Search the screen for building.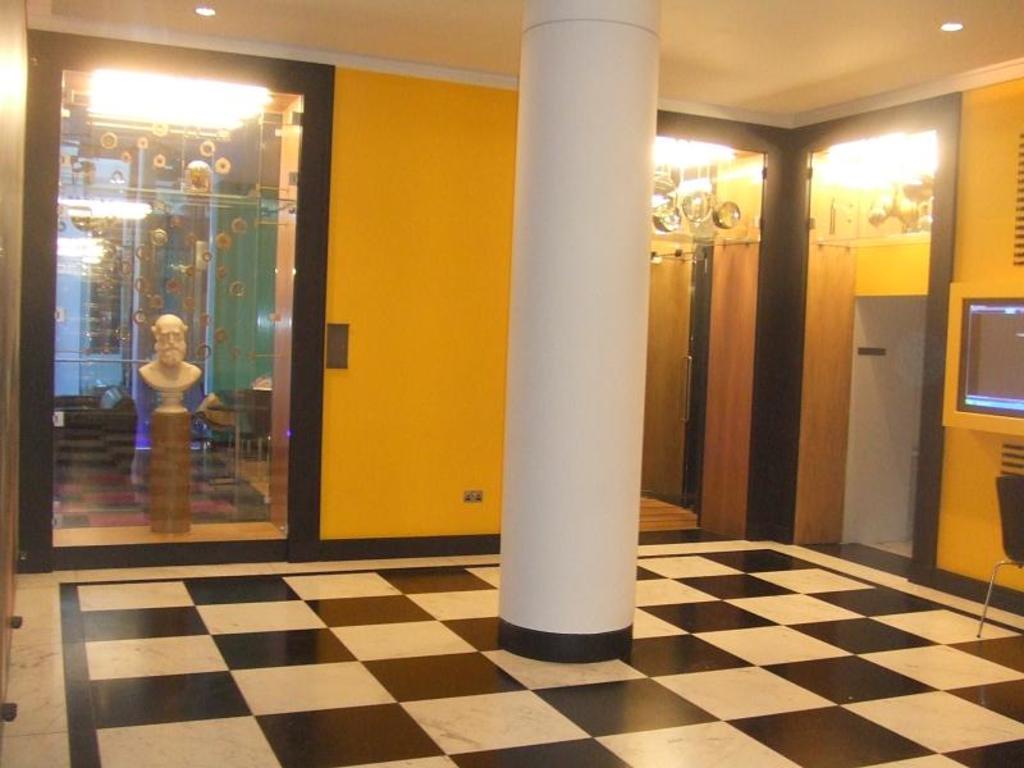
Found at region(0, 0, 1023, 767).
